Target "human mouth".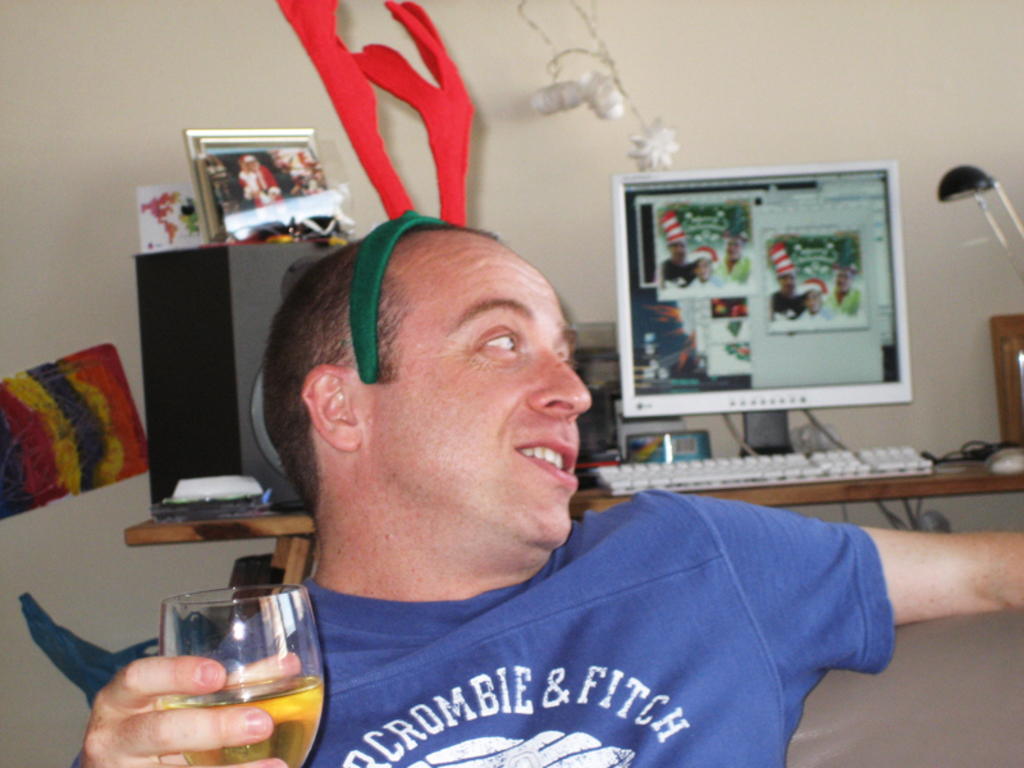
Target region: pyautogui.locateOnScreen(517, 438, 580, 488).
